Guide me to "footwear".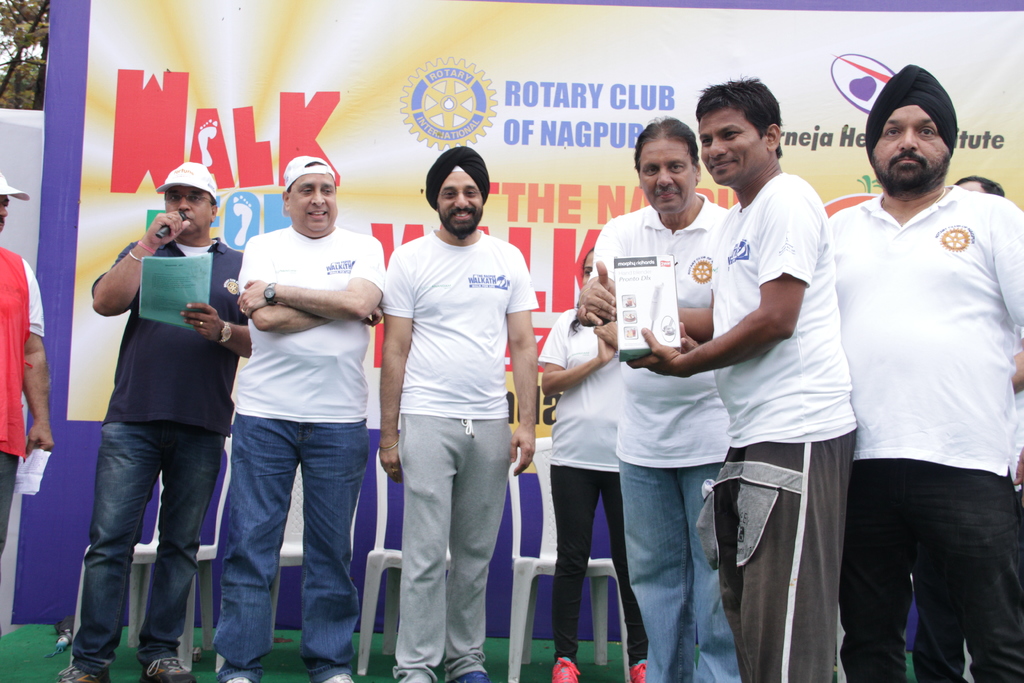
Guidance: <region>556, 657, 578, 682</region>.
